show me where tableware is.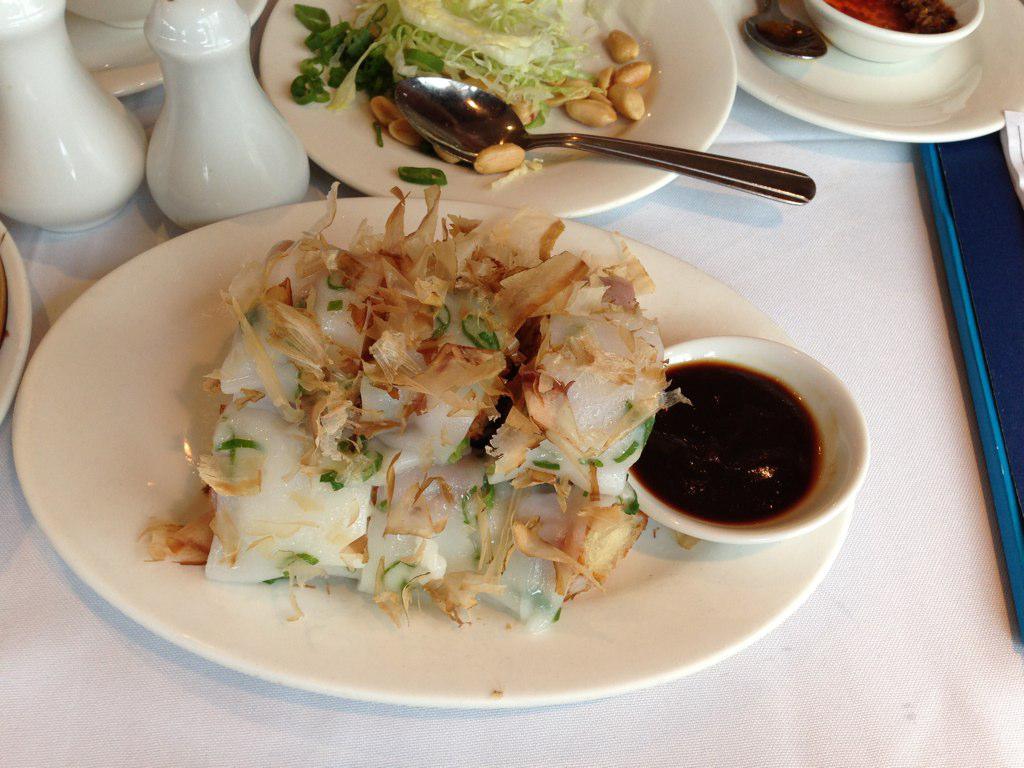
tableware is at [608,331,875,549].
